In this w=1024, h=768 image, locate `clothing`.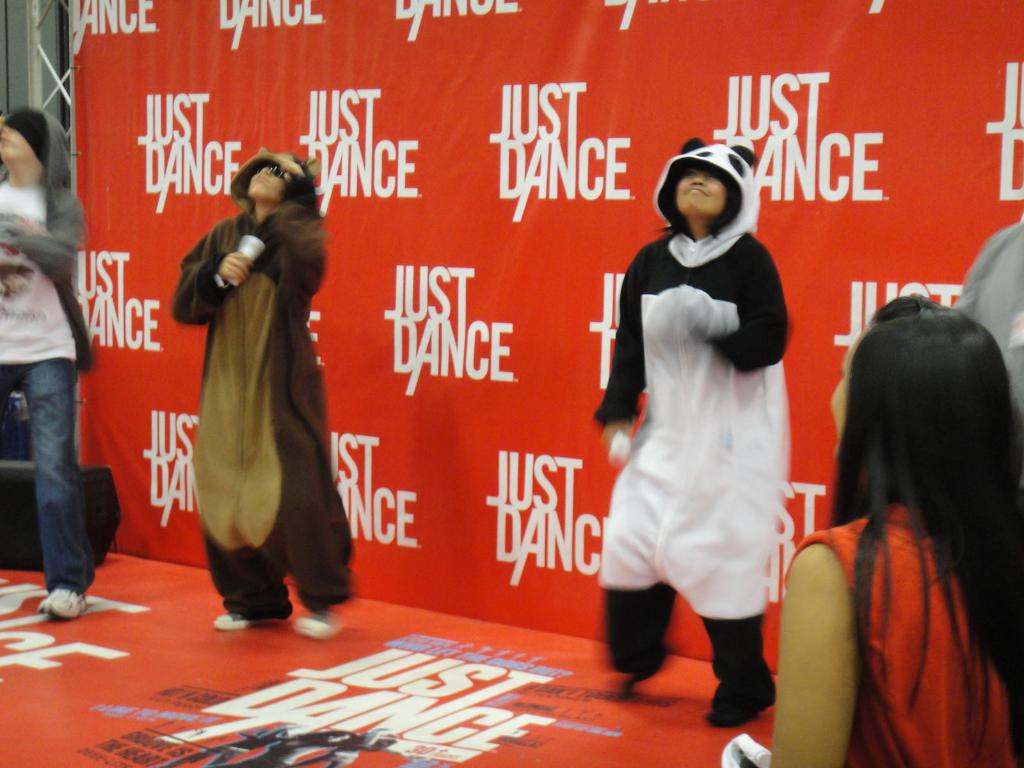
Bounding box: (590,182,812,664).
